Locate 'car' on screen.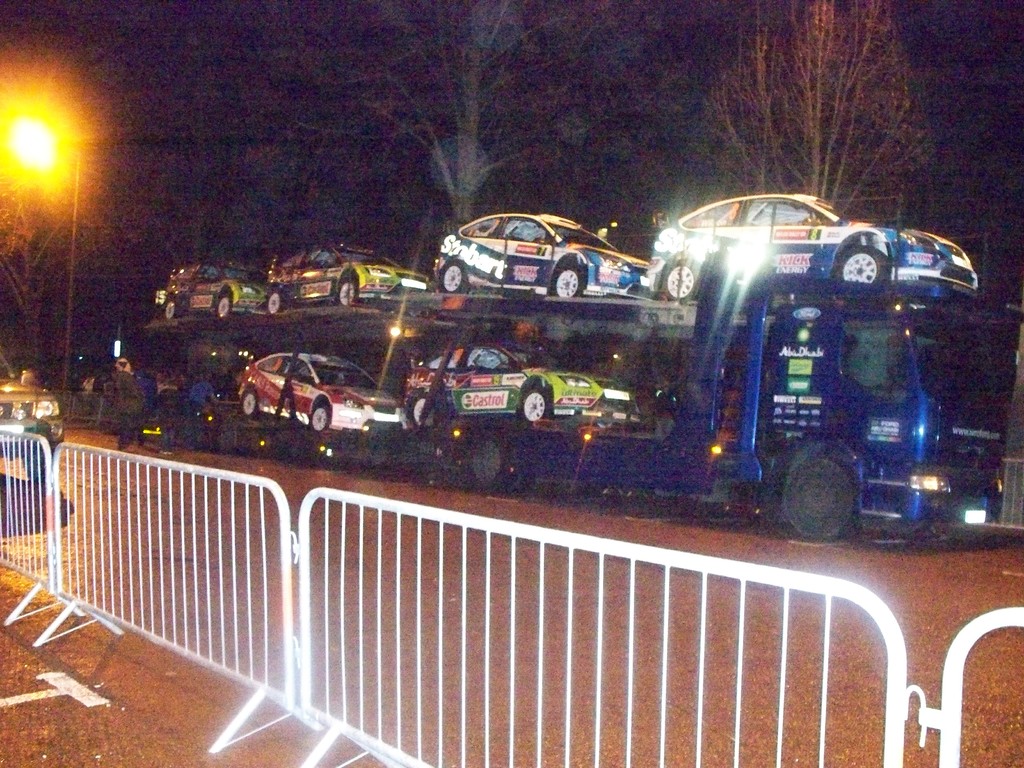
On screen at <bbox>164, 257, 275, 324</bbox>.
